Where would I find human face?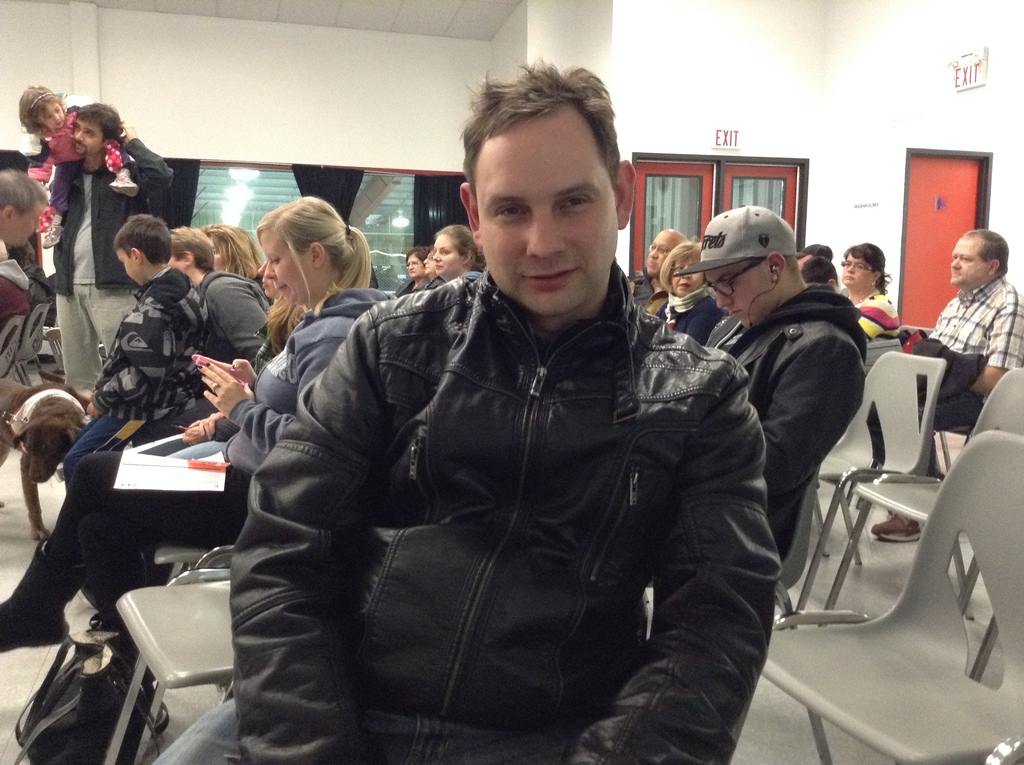
At box(115, 250, 142, 287).
